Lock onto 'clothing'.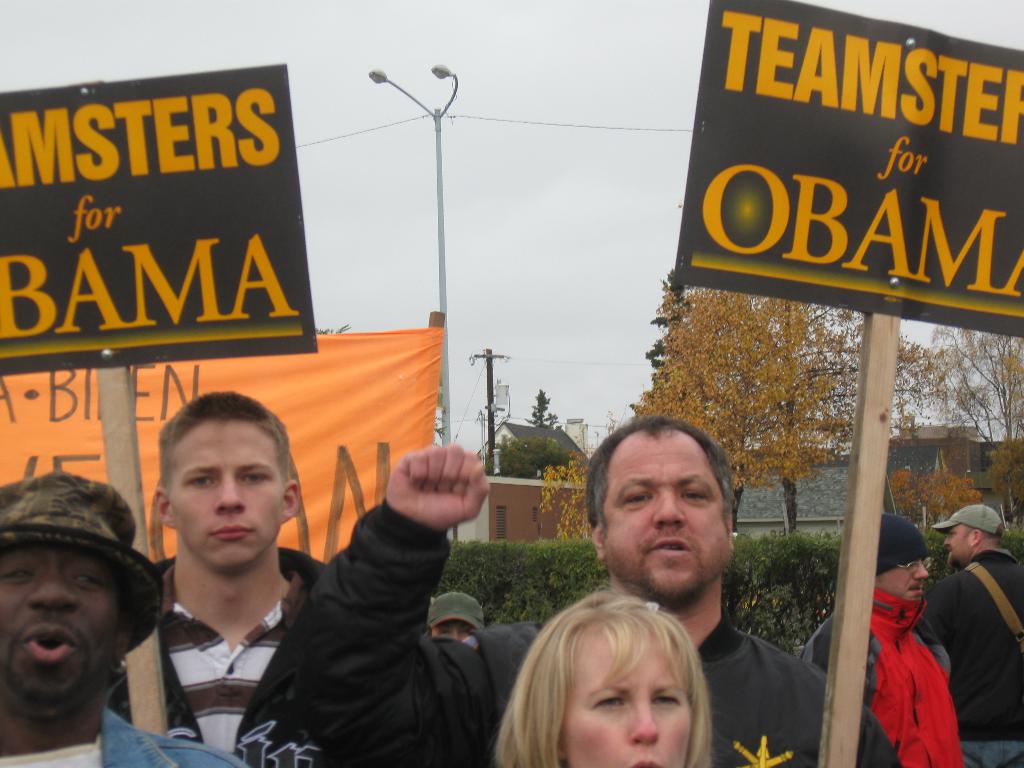
Locked: 104:561:306:758.
